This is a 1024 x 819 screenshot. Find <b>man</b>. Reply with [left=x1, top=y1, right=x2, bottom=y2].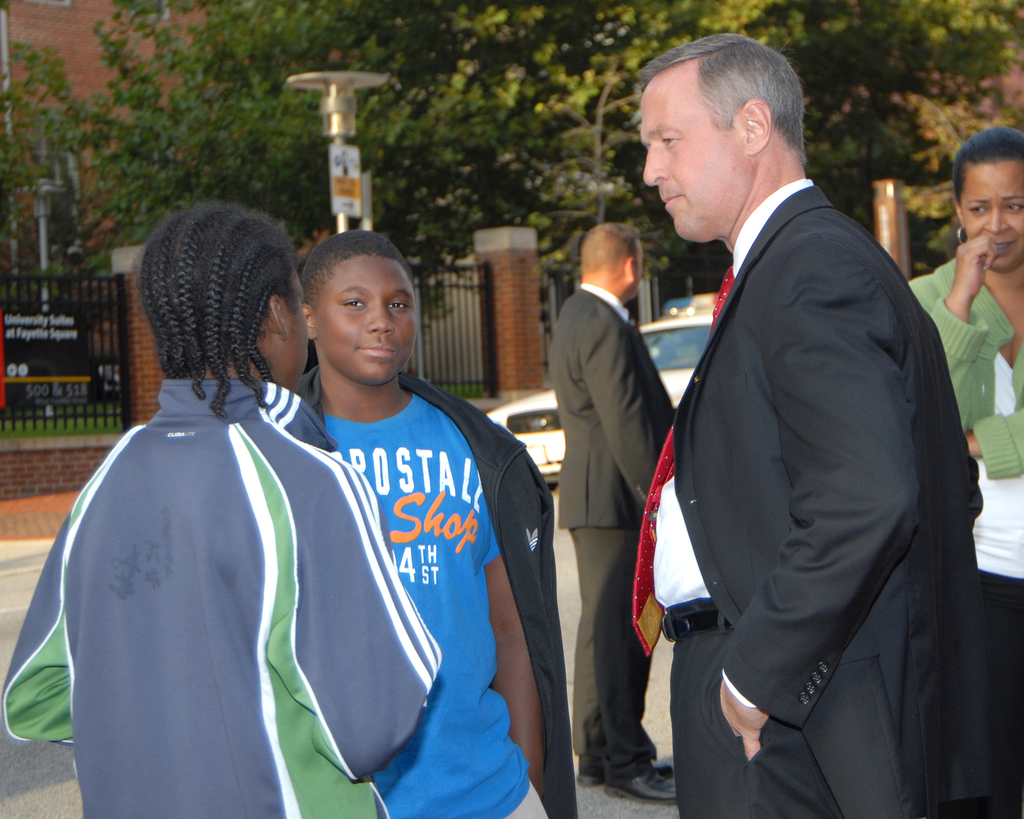
[left=622, top=33, right=988, bottom=806].
